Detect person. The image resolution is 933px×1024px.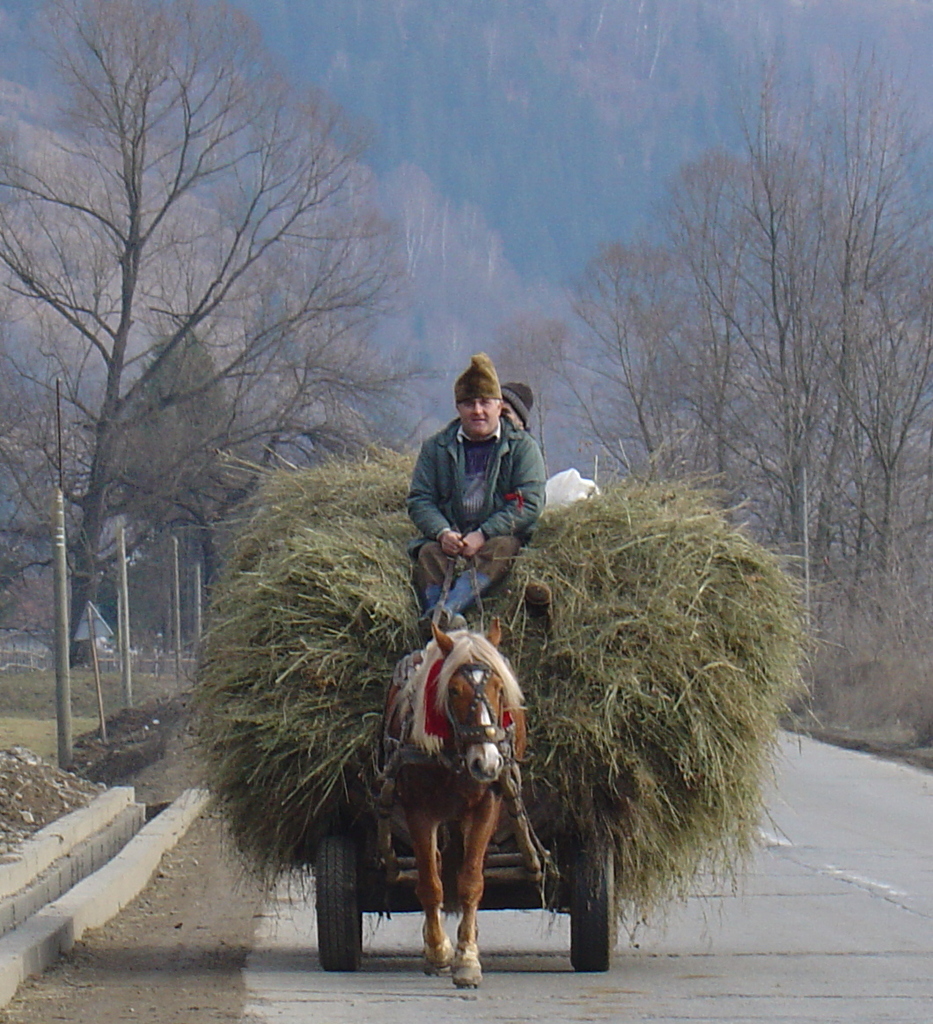
box=[494, 380, 534, 433].
